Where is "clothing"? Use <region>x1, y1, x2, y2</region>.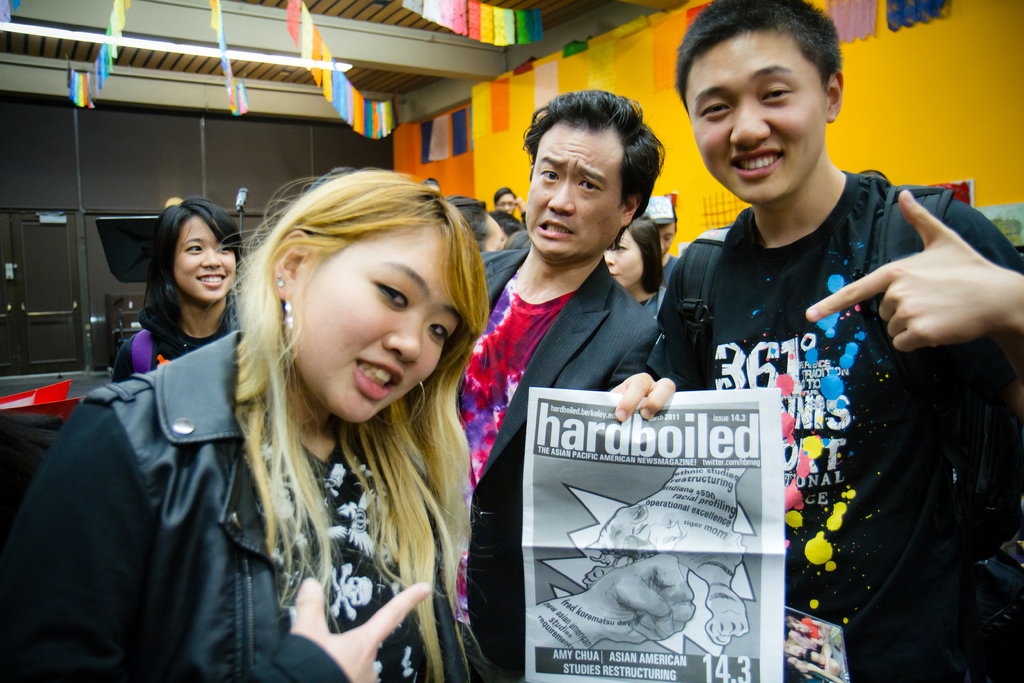
<region>454, 222, 672, 682</region>.
